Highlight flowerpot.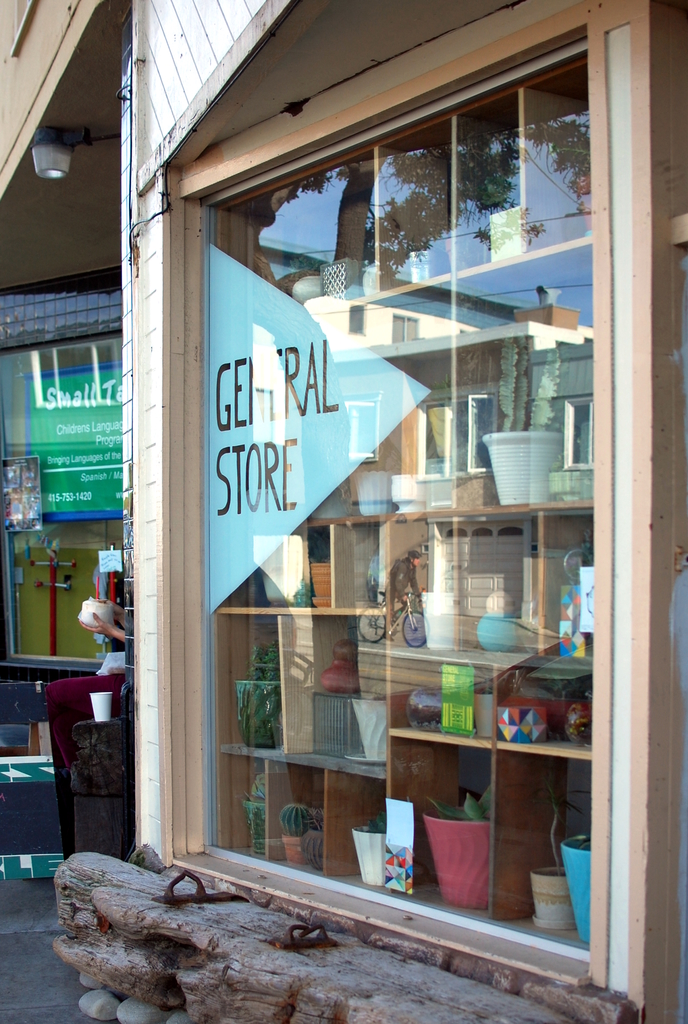
Highlighted region: <box>433,794,501,900</box>.
